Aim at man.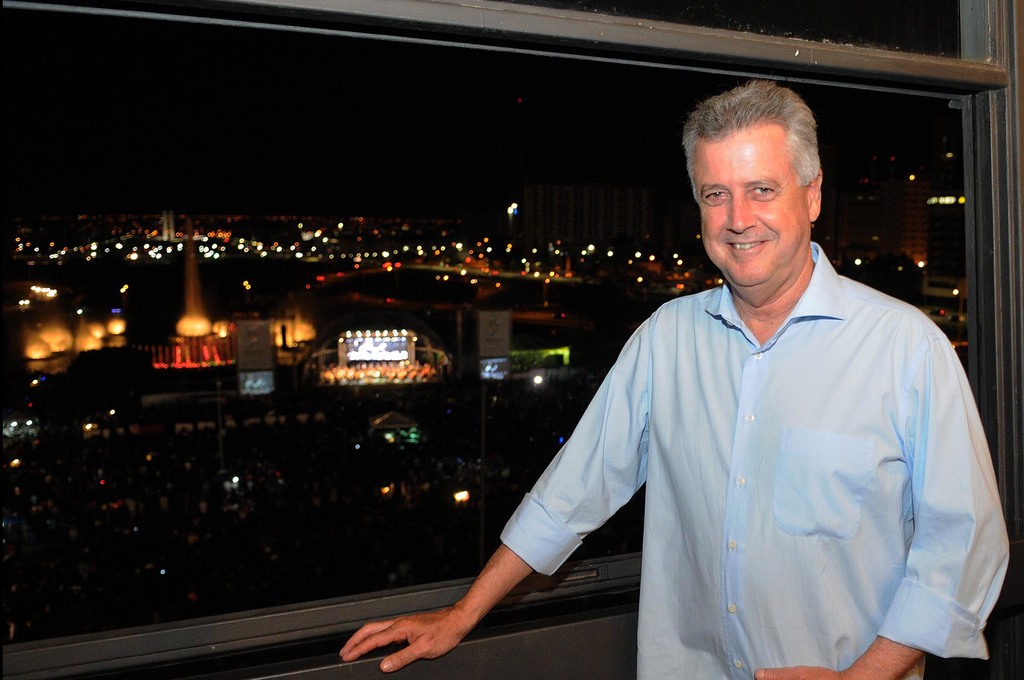
Aimed at crop(336, 81, 1013, 679).
